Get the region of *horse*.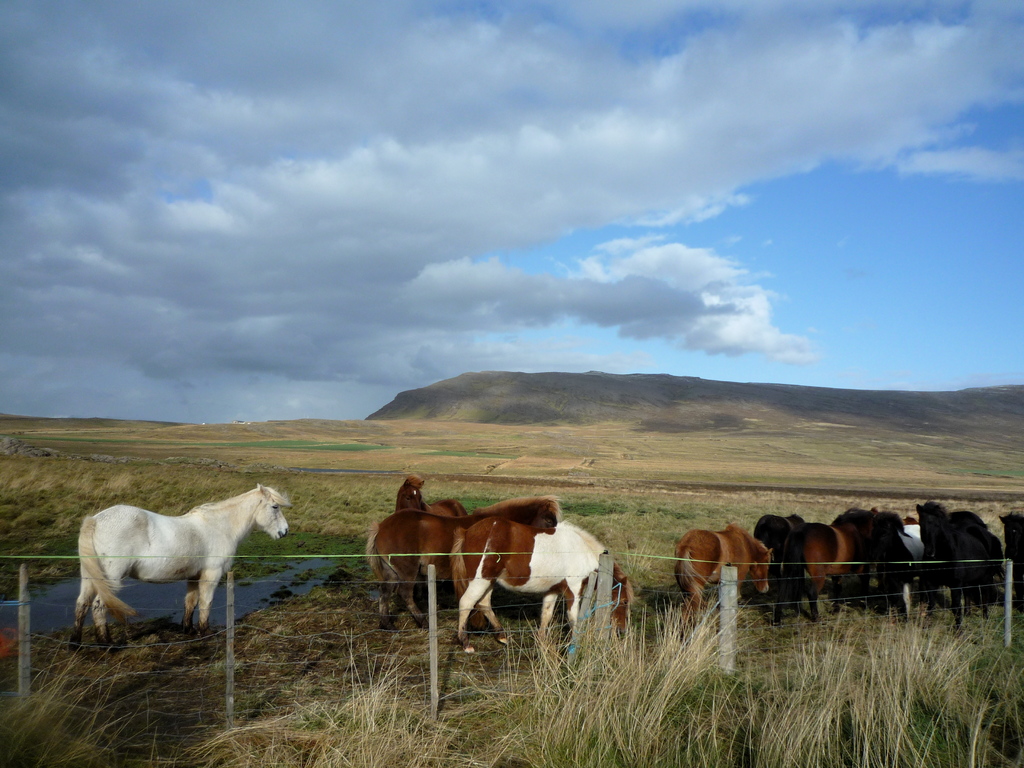
region(361, 492, 562, 627).
